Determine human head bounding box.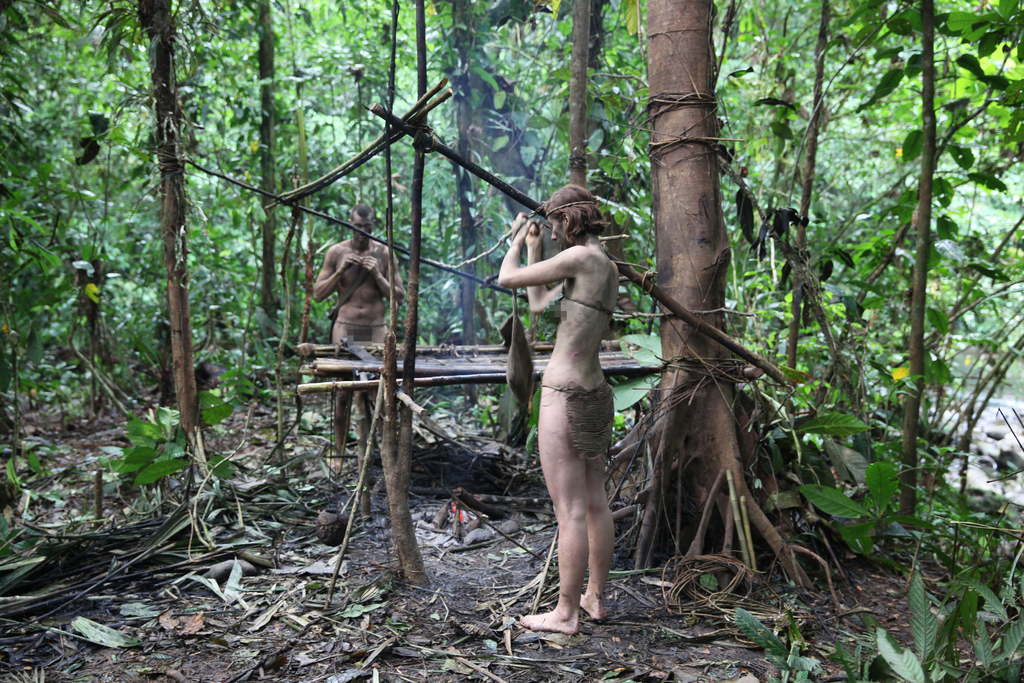
Determined: pyautogui.locateOnScreen(351, 204, 378, 248).
